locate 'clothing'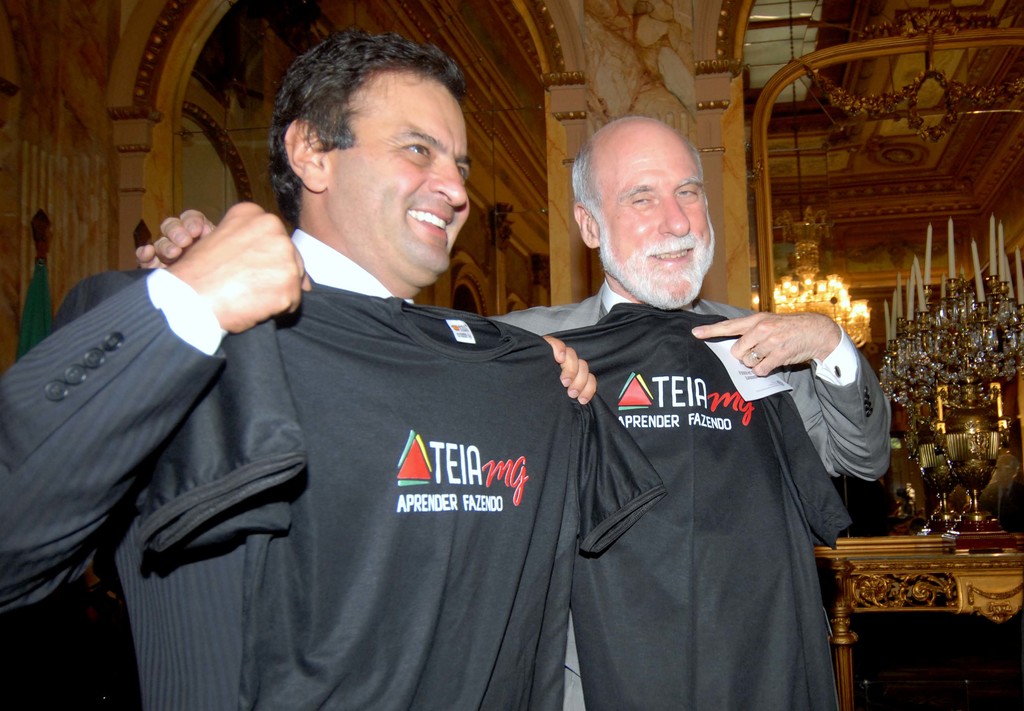
[0, 224, 417, 710]
